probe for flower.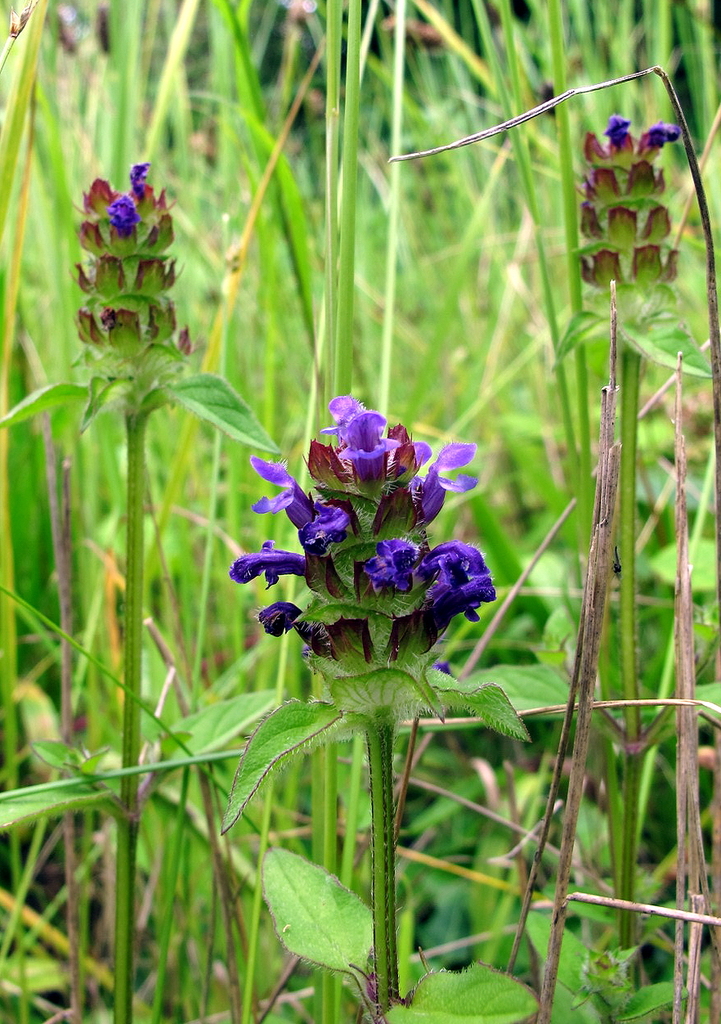
Probe result: (x1=95, y1=1, x2=112, y2=54).
